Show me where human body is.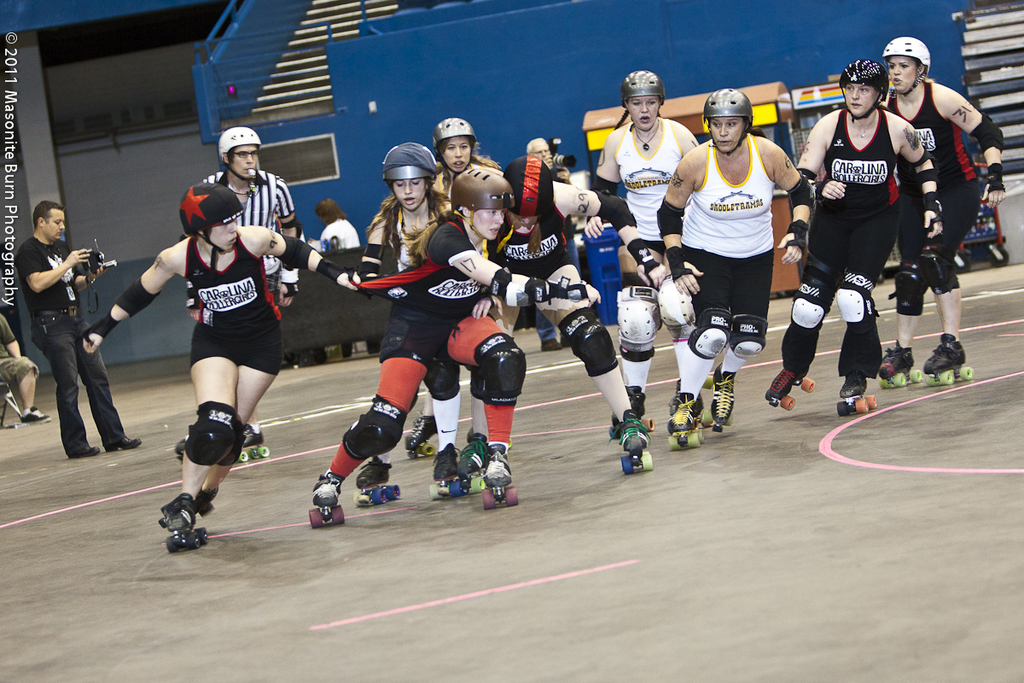
human body is at {"x1": 352, "y1": 196, "x2": 462, "y2": 486}.
